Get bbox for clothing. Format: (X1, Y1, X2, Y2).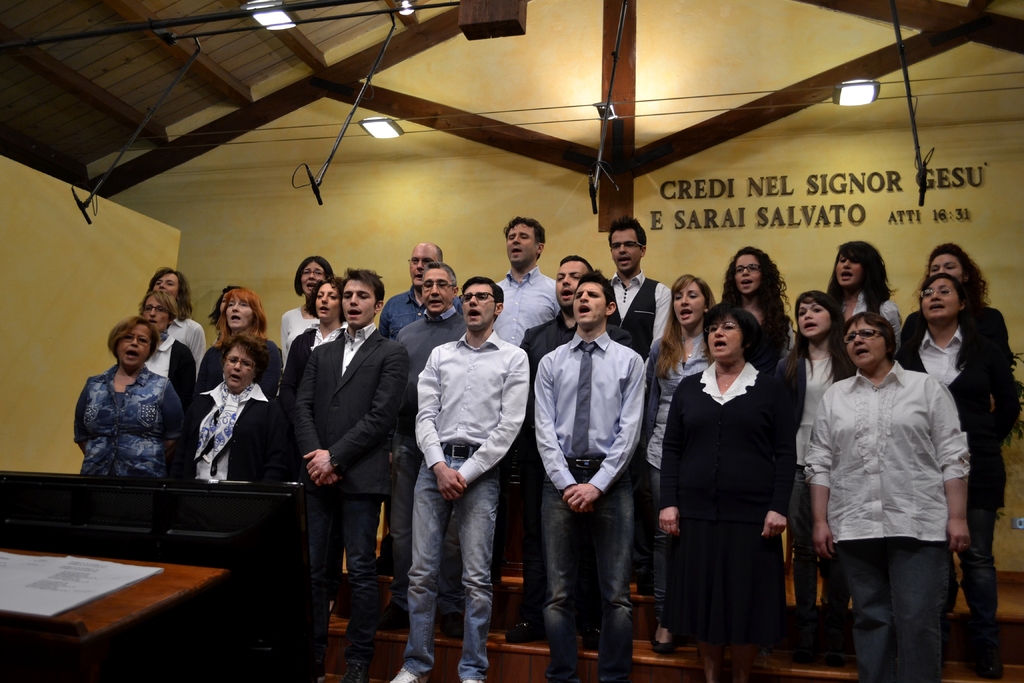
(282, 304, 315, 357).
